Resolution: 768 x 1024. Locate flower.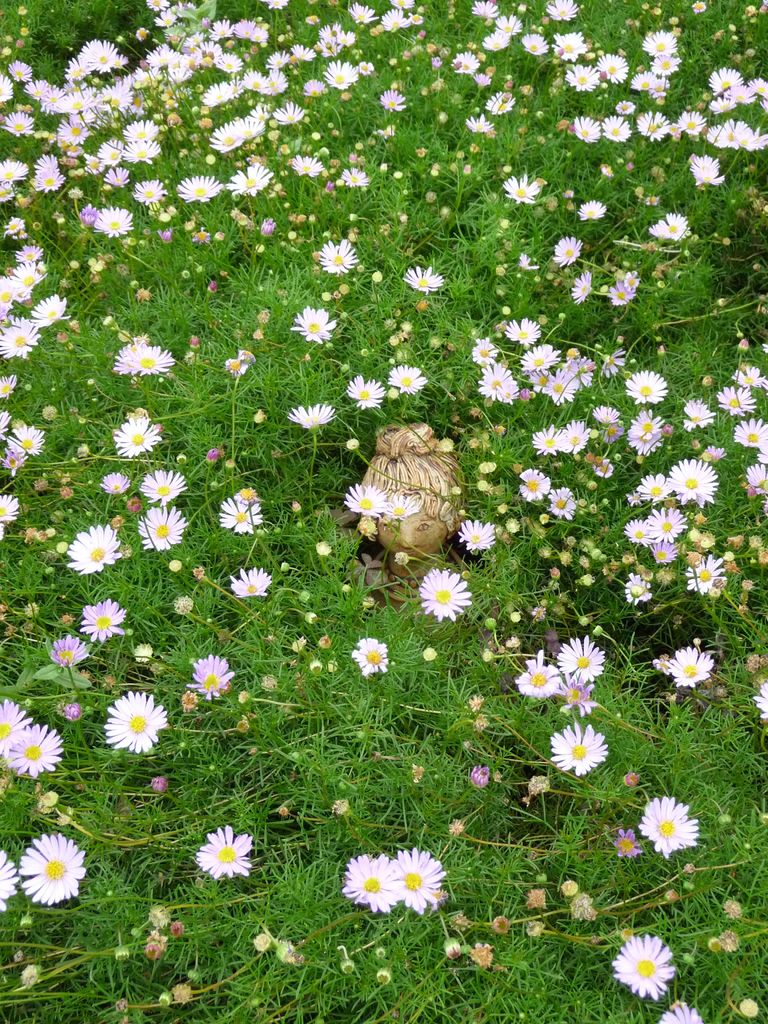
[x1=513, y1=650, x2=561, y2=699].
